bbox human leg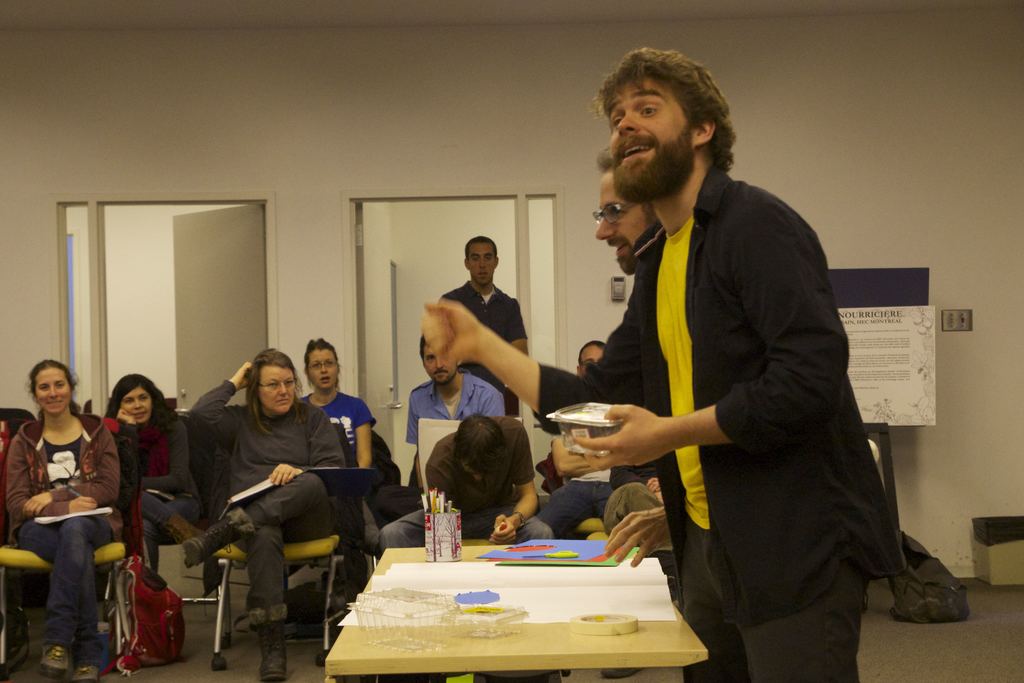
[left=23, top=514, right=109, bottom=682]
